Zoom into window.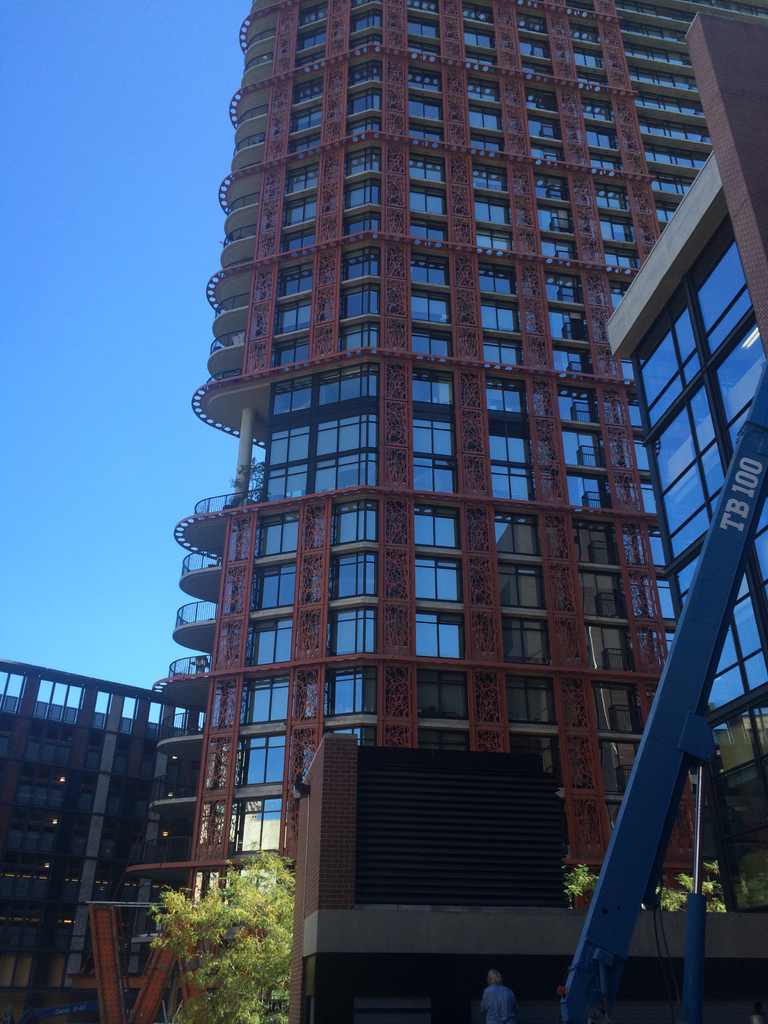
Zoom target: 67,825,88,863.
